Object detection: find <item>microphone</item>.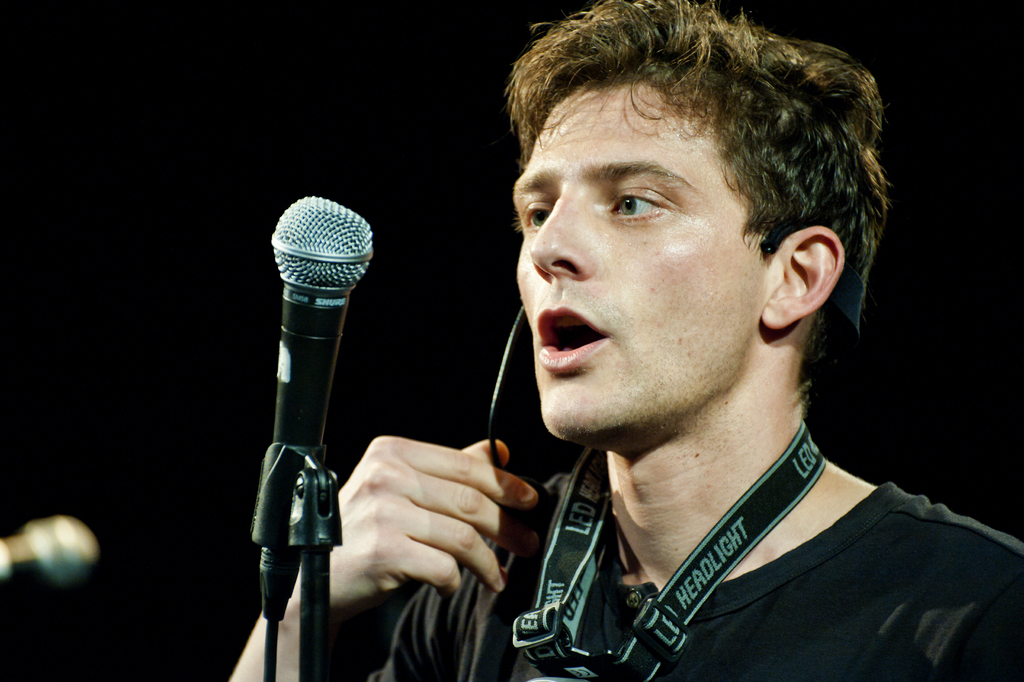
region(0, 514, 104, 603).
